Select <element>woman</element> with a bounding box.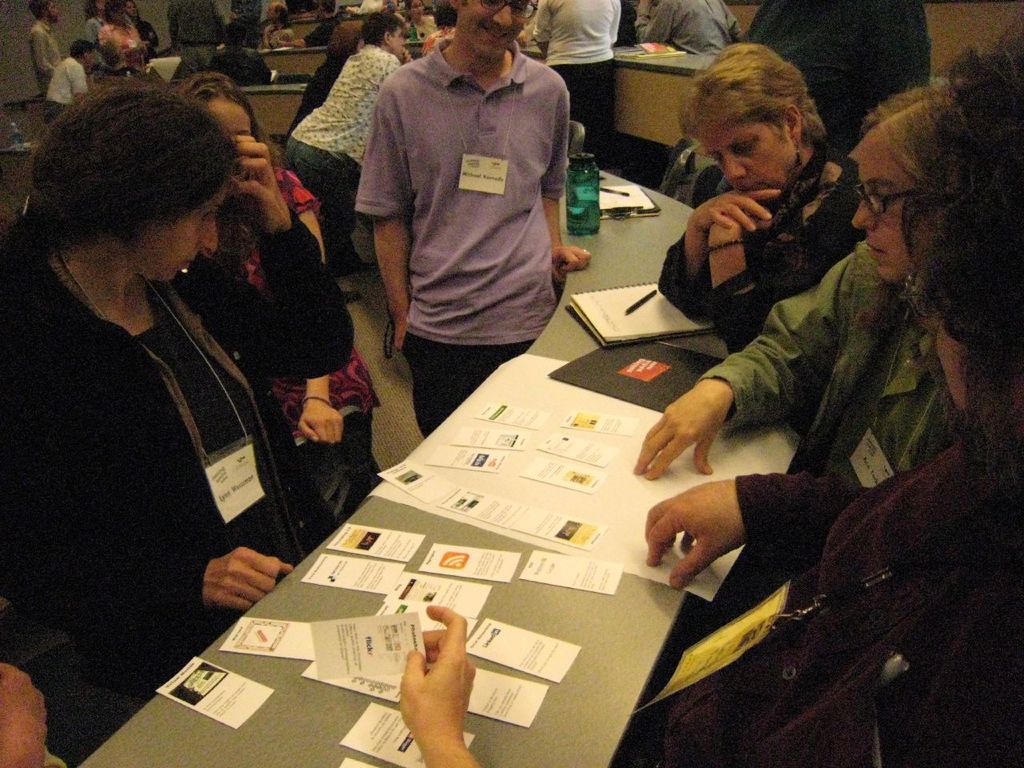
(405,0,438,36).
